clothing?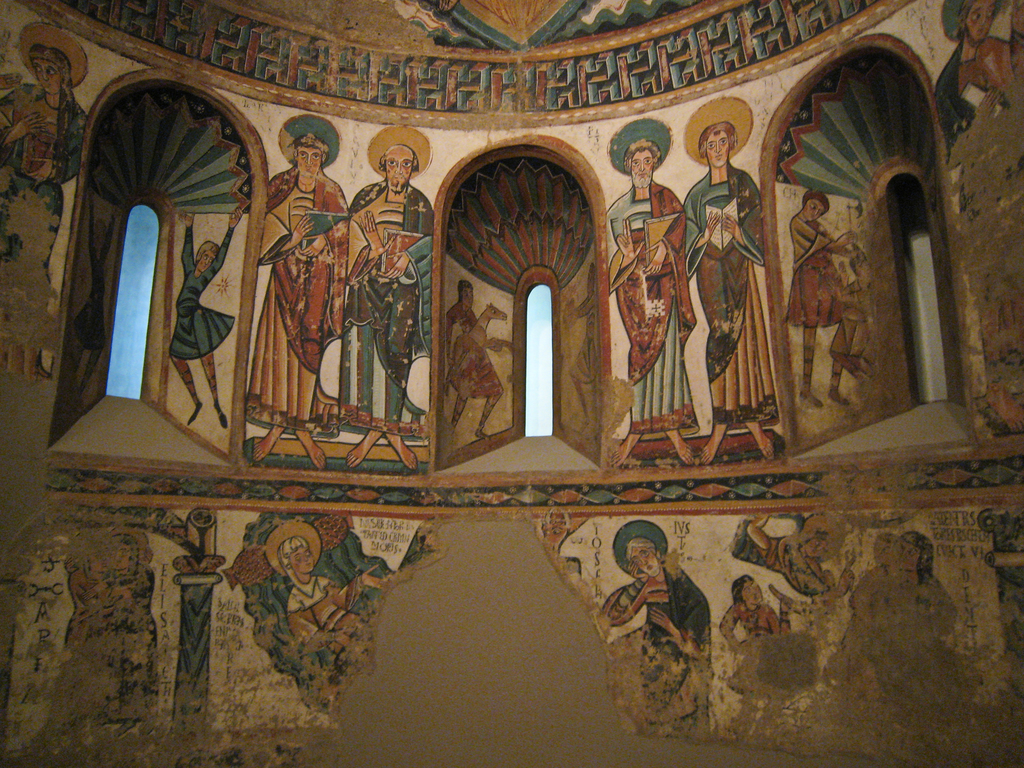
[x1=258, y1=168, x2=348, y2=431]
